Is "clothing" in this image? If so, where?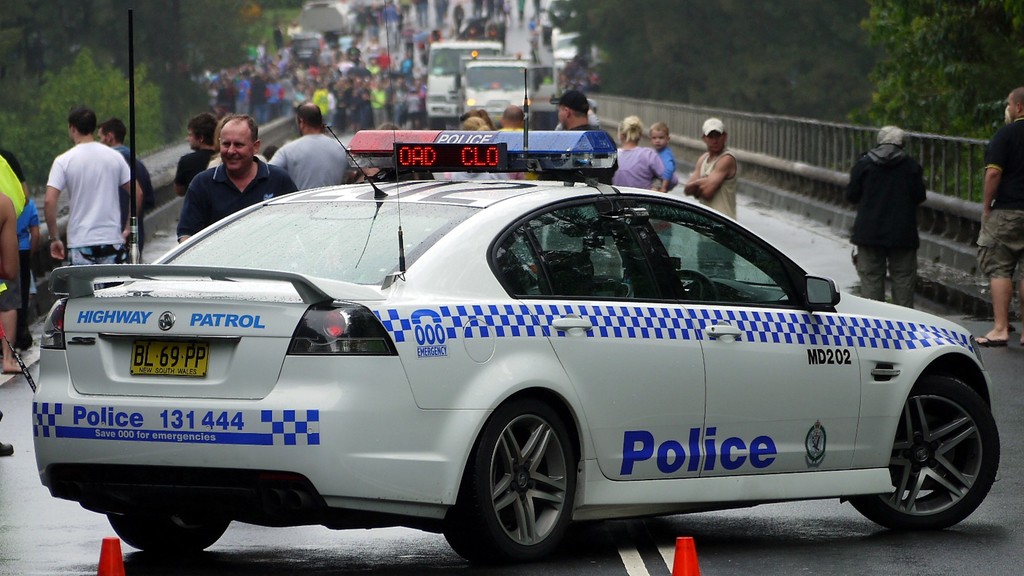
Yes, at 453, 10, 466, 35.
